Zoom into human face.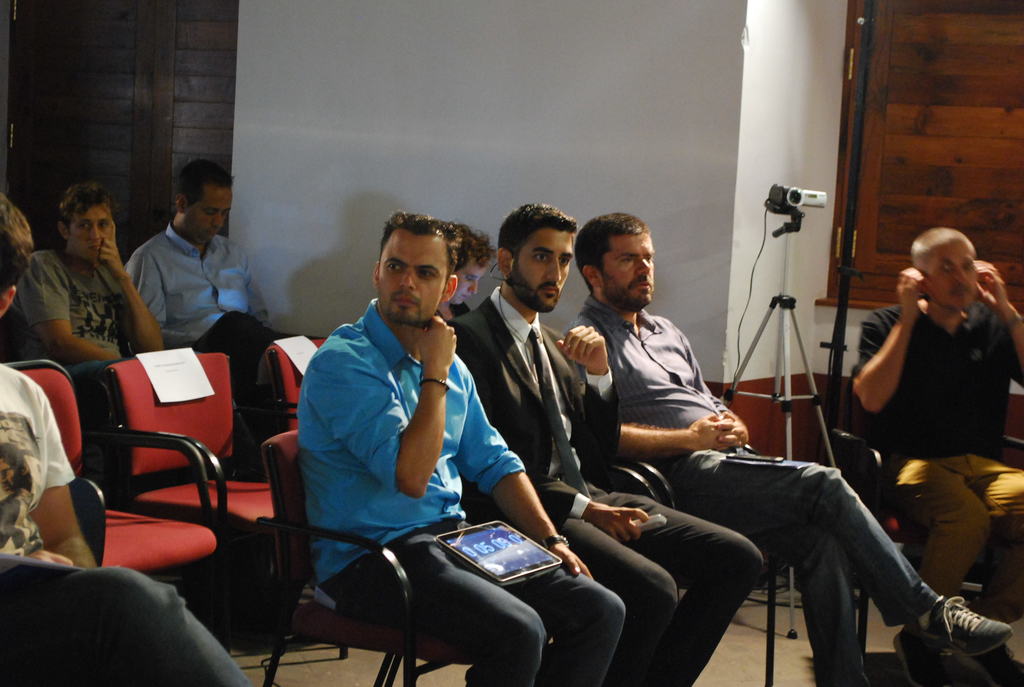
Zoom target: 0 459 17 494.
